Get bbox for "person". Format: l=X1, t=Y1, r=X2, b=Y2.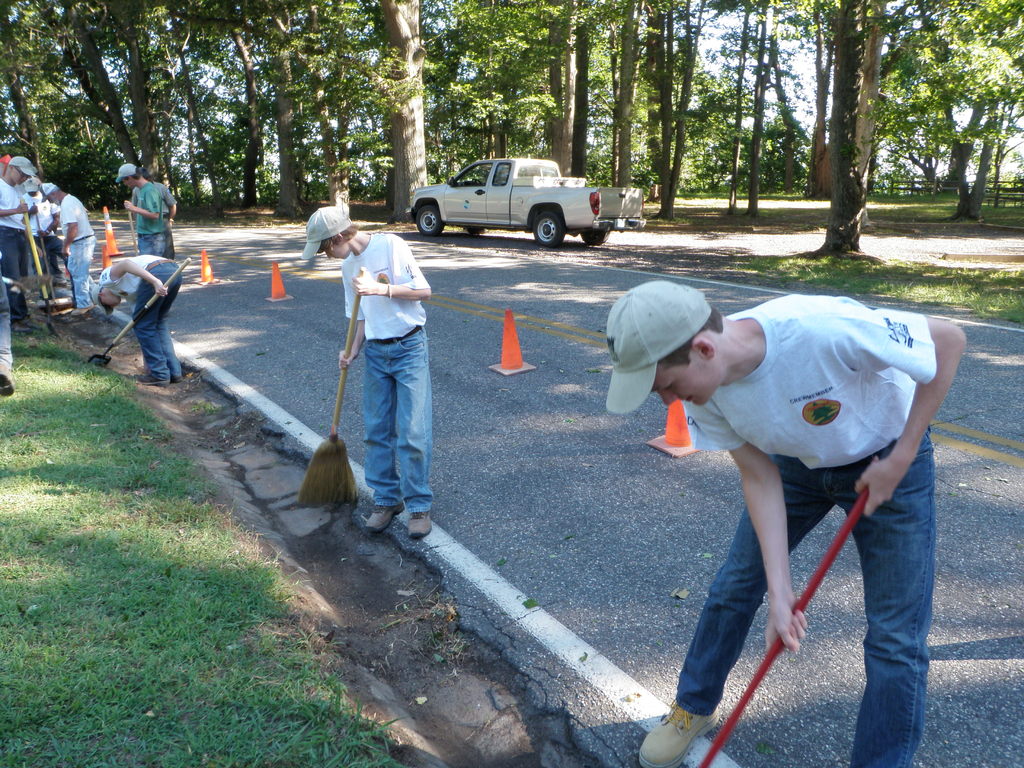
l=0, t=161, r=96, b=379.
